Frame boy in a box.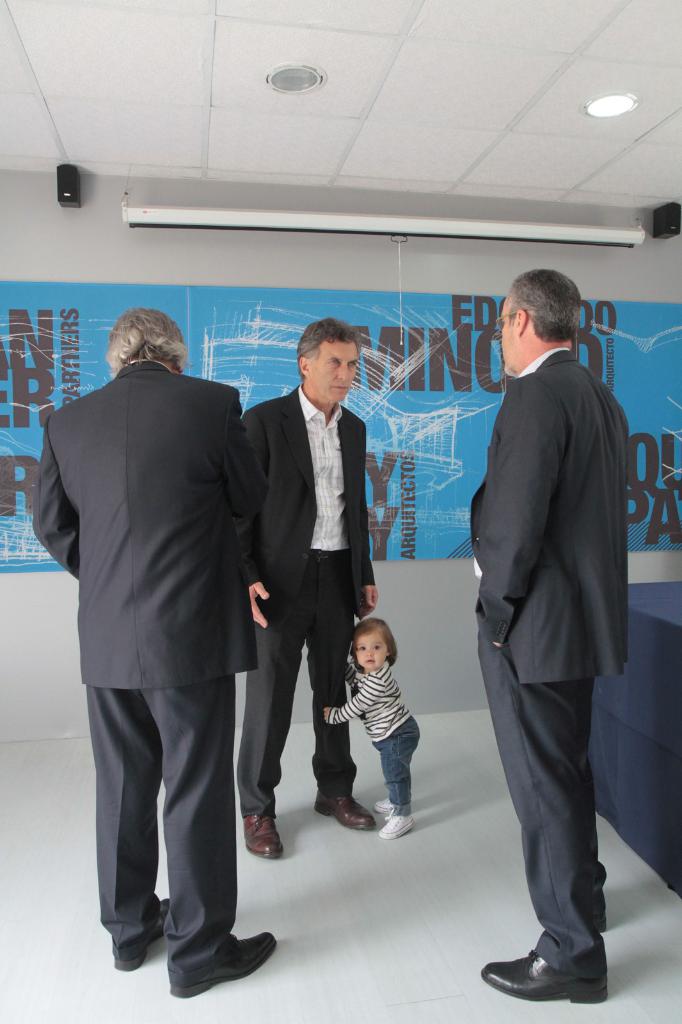
box(321, 619, 420, 842).
